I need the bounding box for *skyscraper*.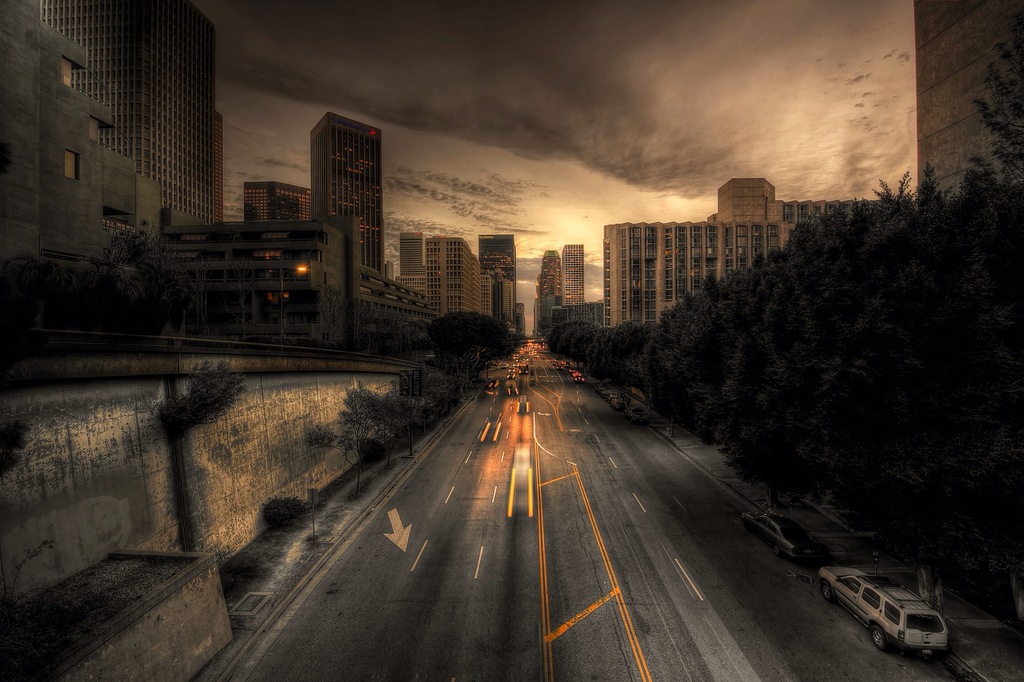
Here it is: bbox=[600, 221, 785, 327].
